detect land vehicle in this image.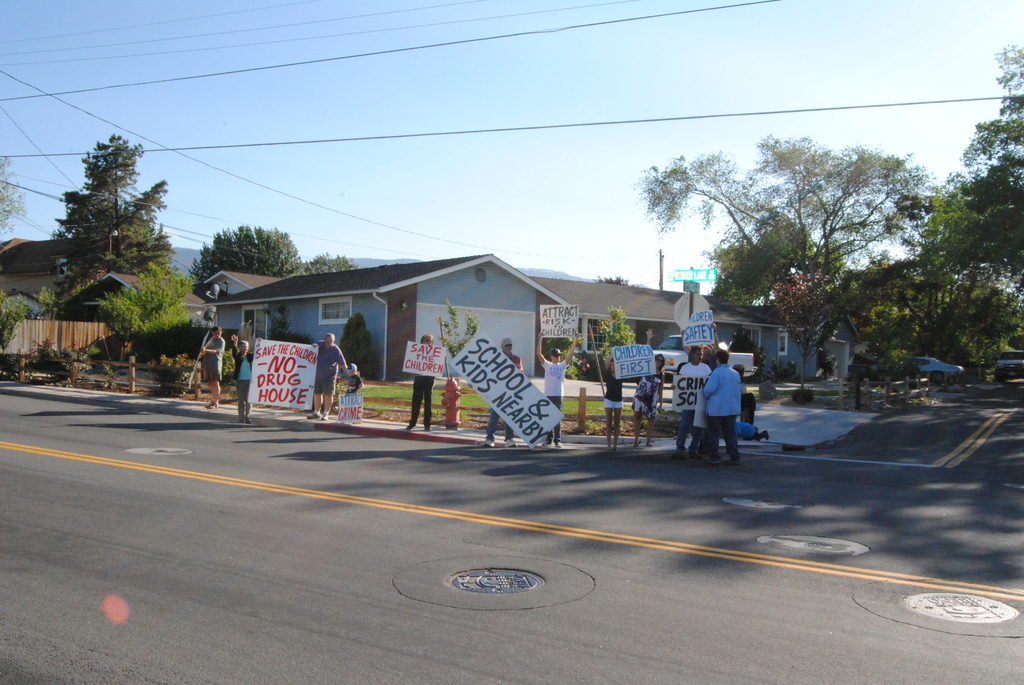
Detection: box(917, 353, 967, 386).
